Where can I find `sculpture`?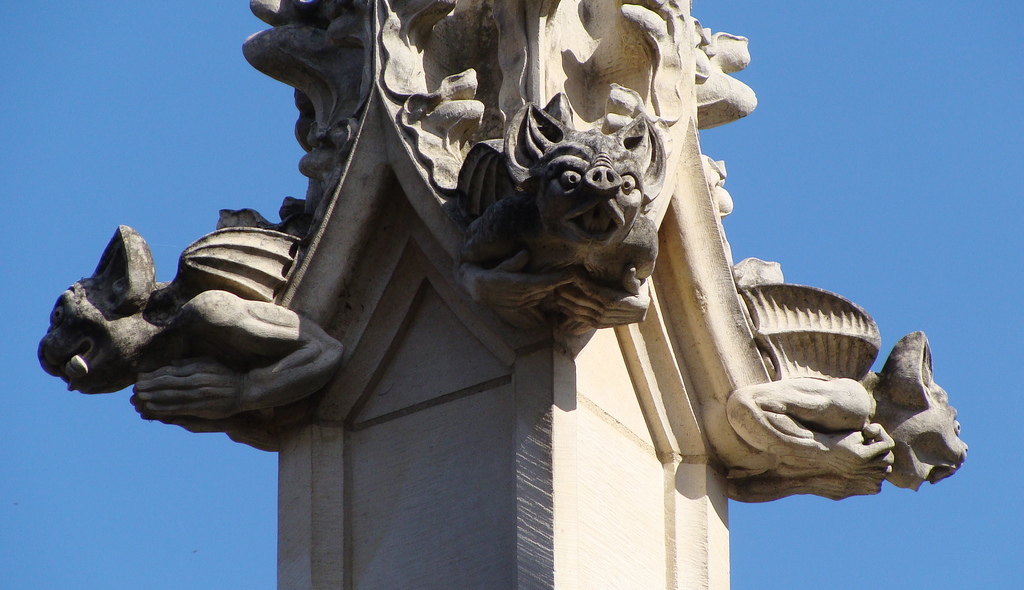
You can find it at BBox(460, 90, 662, 336).
